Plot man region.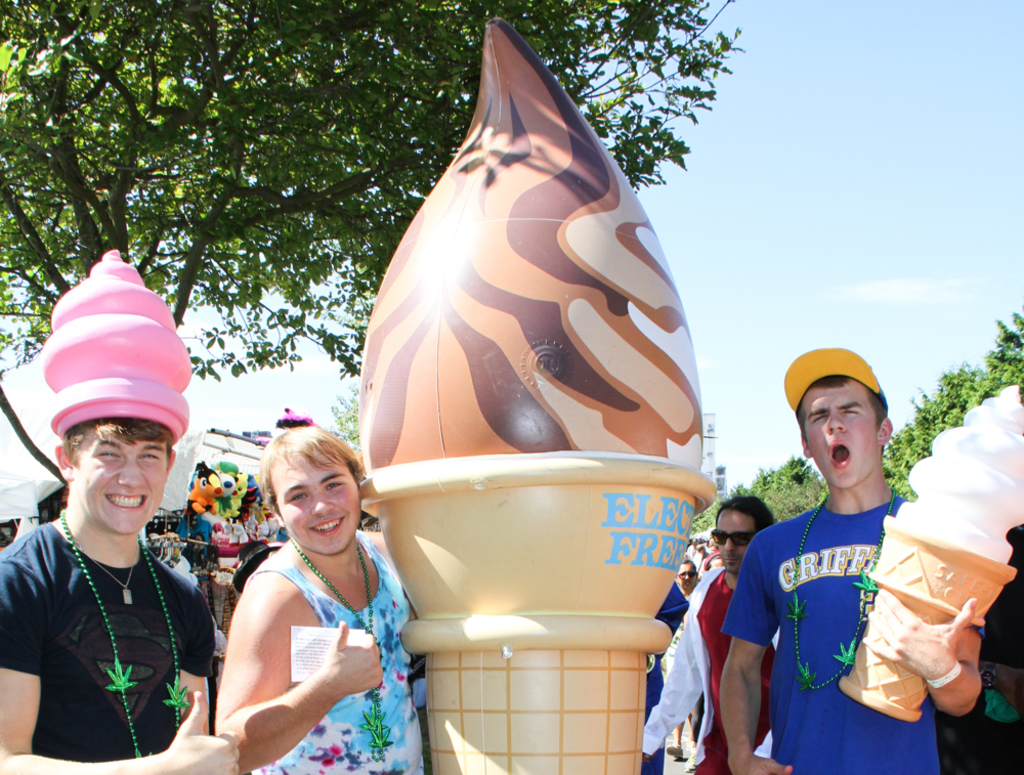
Plotted at <bbox>667, 558, 698, 760</bbox>.
